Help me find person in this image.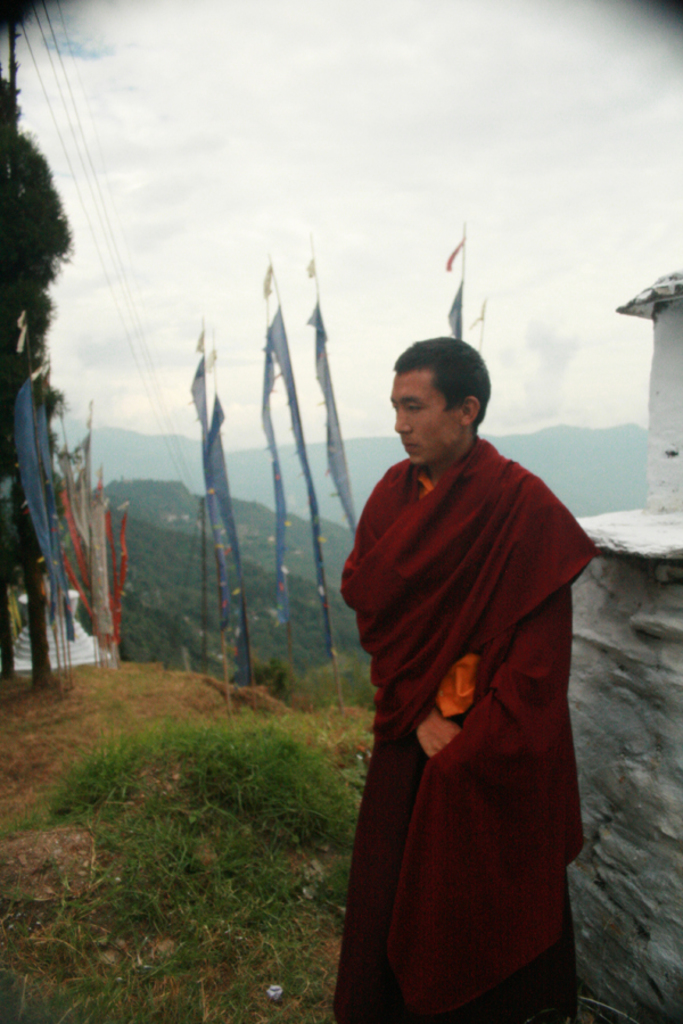
Found it: bbox=(321, 306, 599, 1013).
